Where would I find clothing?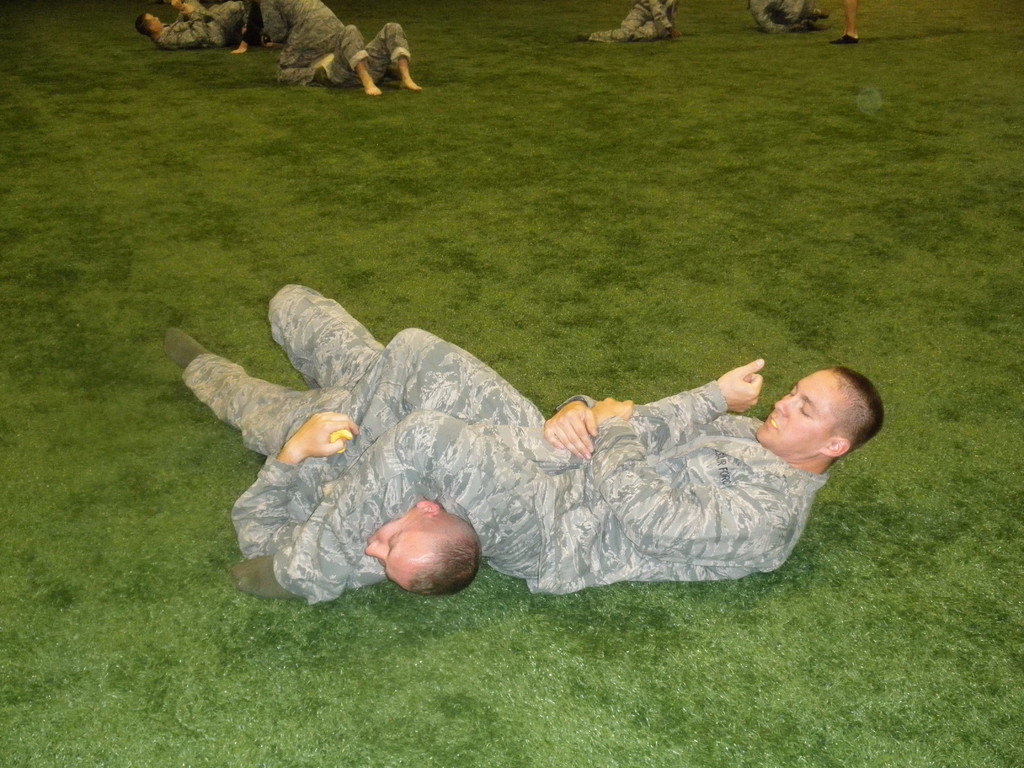
At (272, 24, 415, 92).
